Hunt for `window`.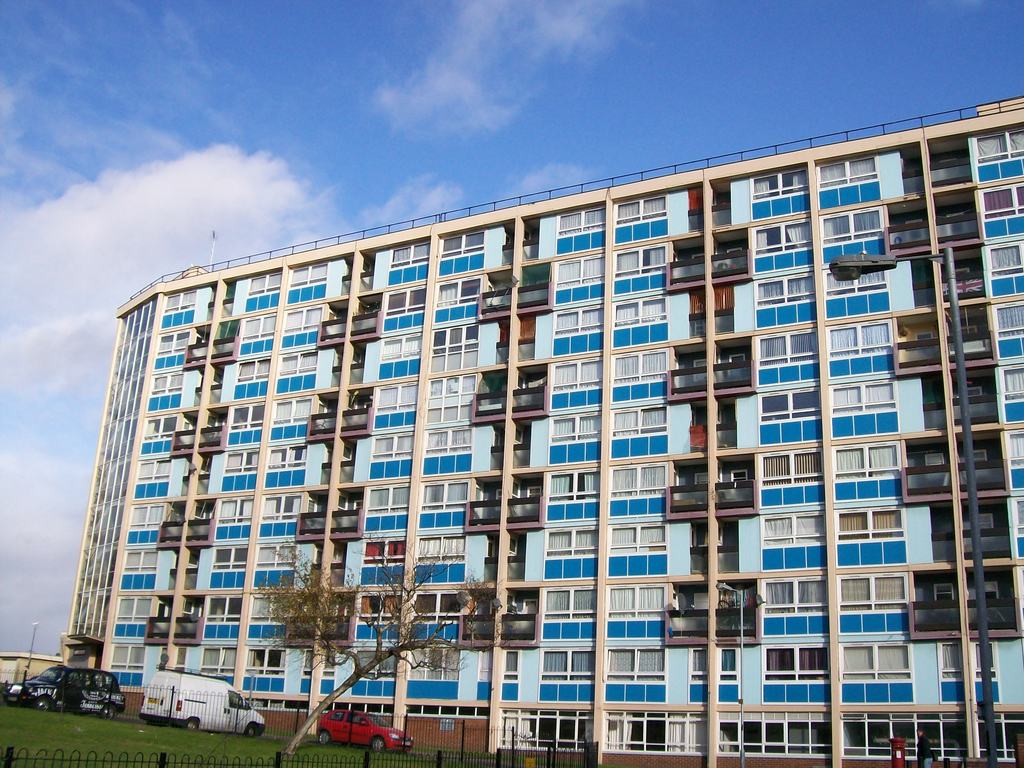
Hunted down at rect(761, 576, 828, 616).
